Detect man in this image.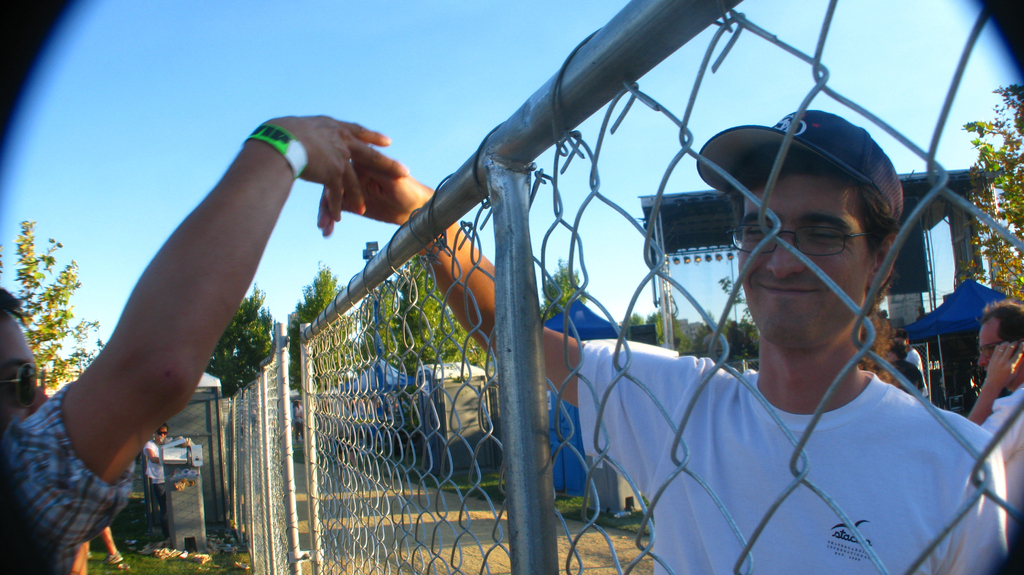
Detection: [889, 341, 925, 398].
